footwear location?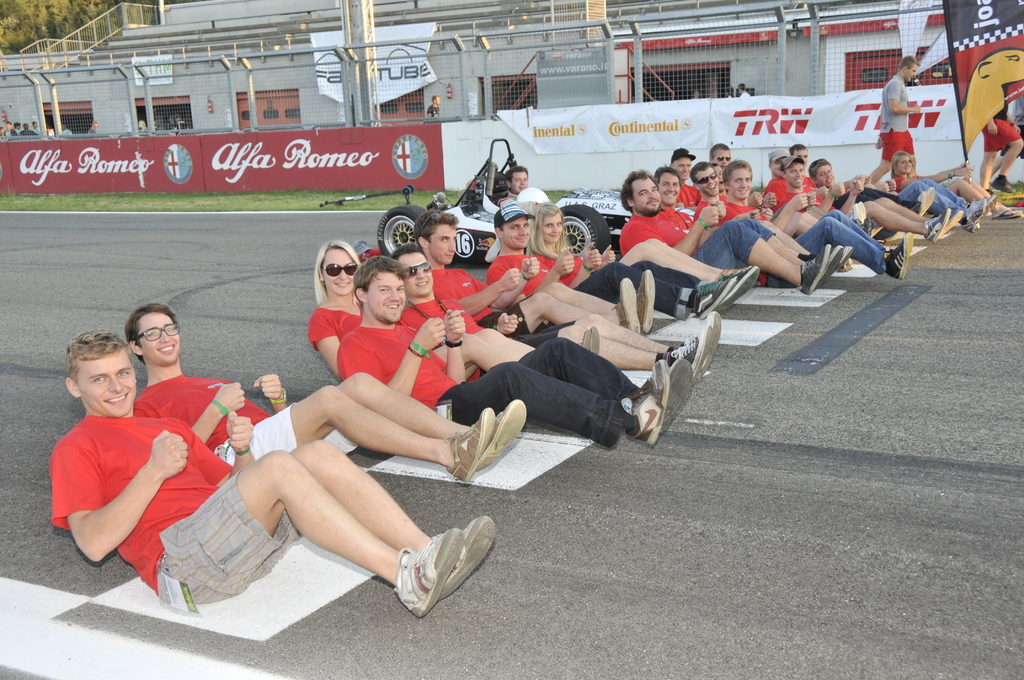
detection(806, 234, 835, 298)
